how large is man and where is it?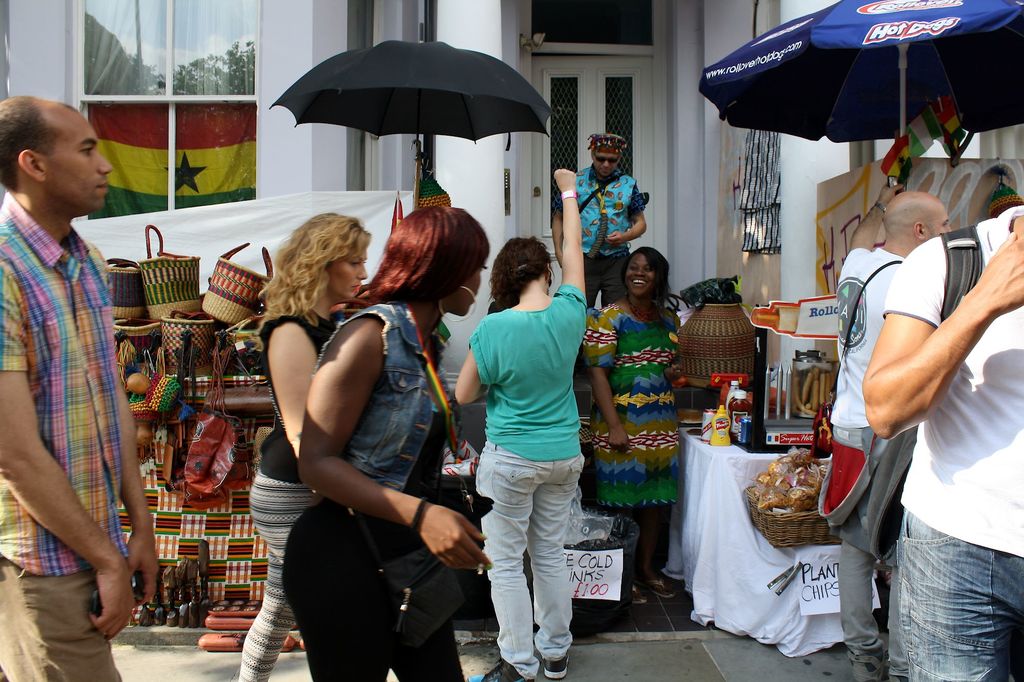
Bounding box: [3, 74, 151, 660].
